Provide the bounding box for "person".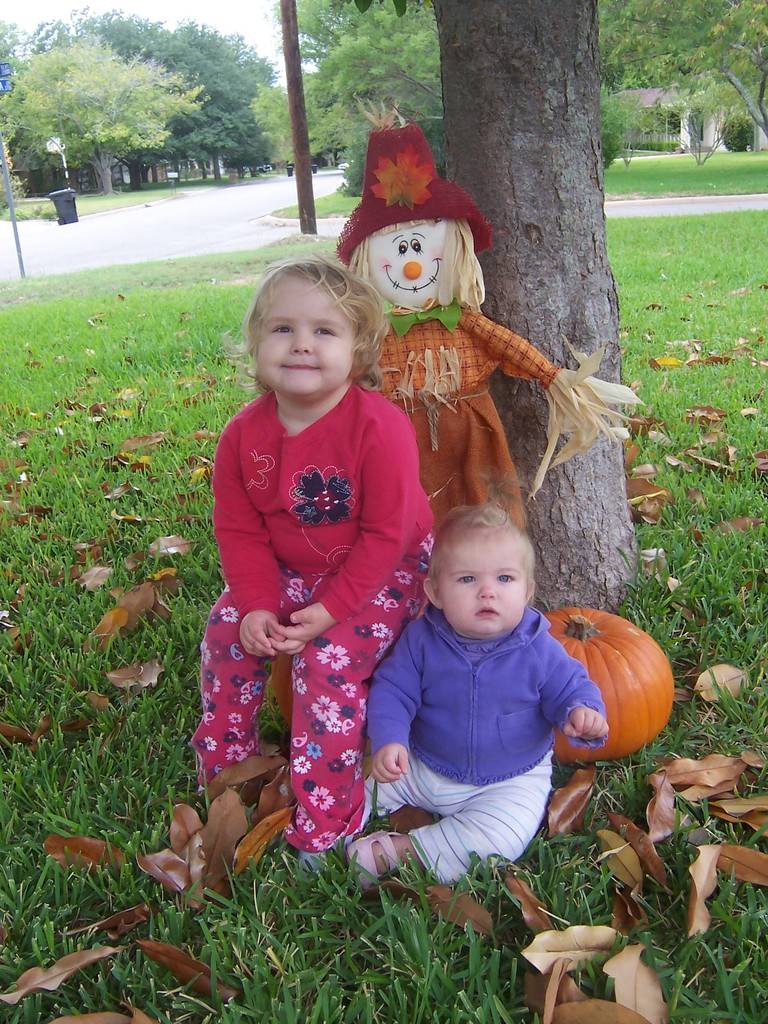
l=338, t=503, r=605, b=902.
